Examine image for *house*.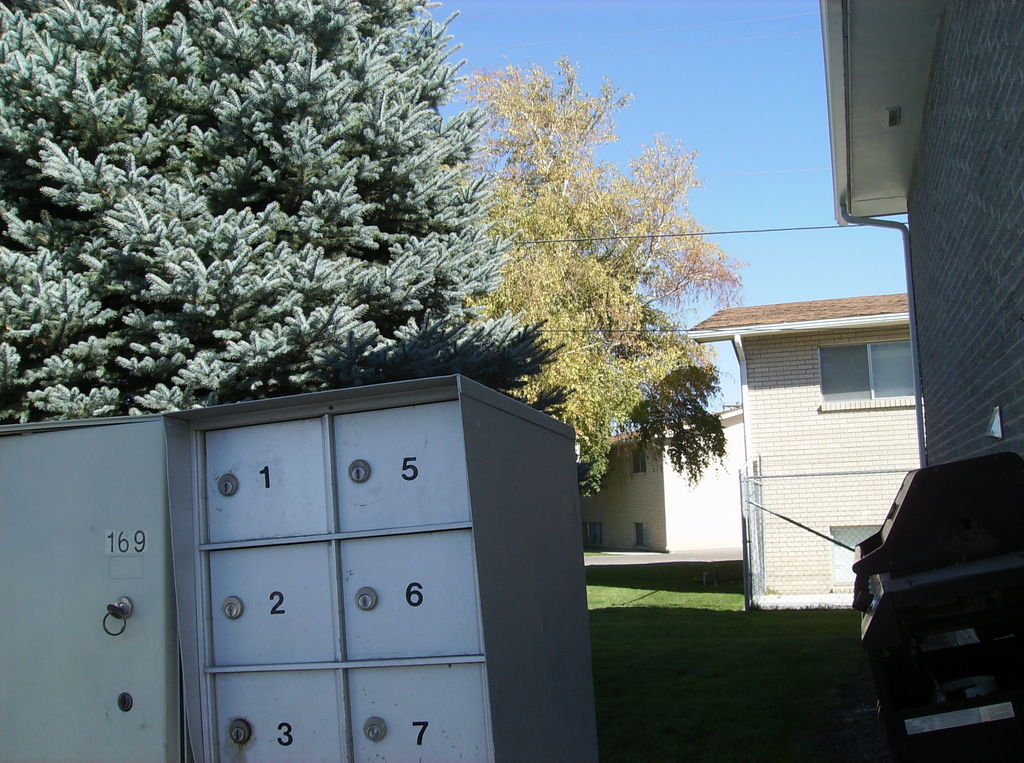
Examination result: {"x1": 677, "y1": 242, "x2": 970, "y2": 627}.
